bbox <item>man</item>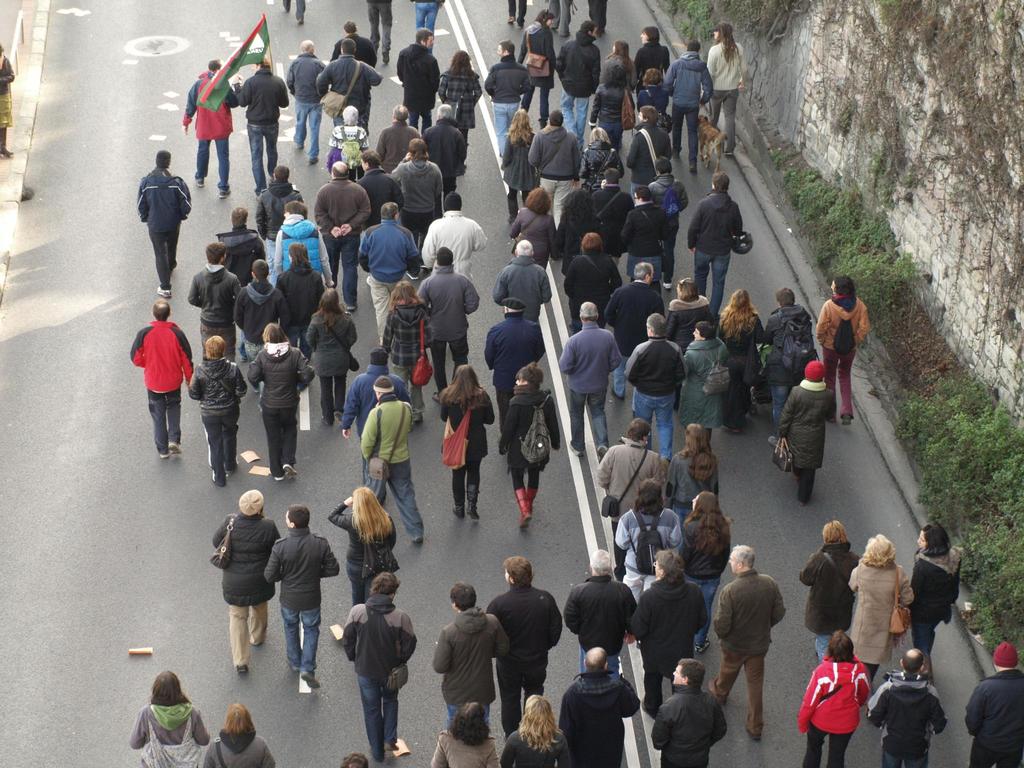
bbox=(331, 23, 378, 68)
